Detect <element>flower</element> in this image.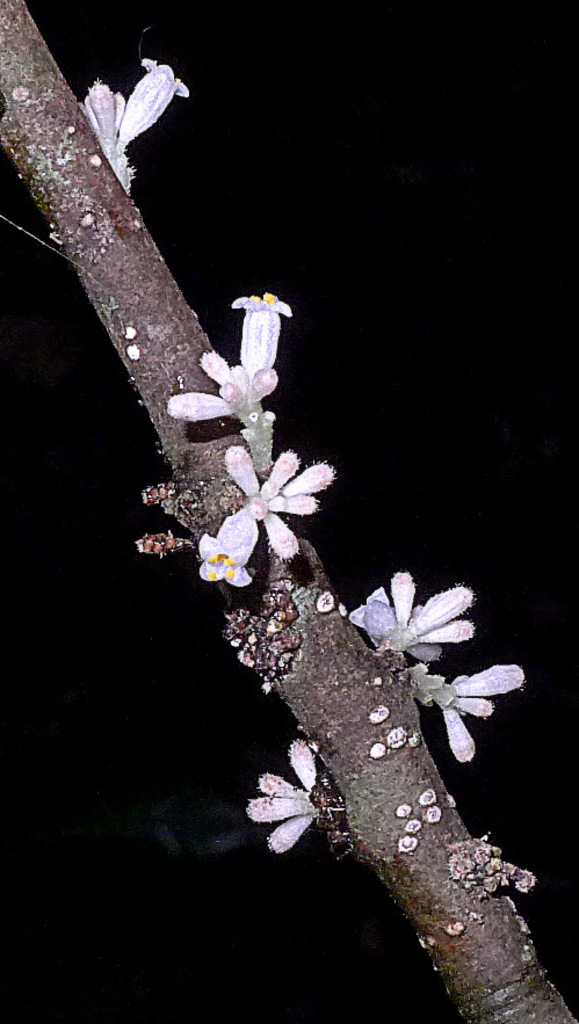
Detection: (x1=200, y1=531, x2=252, y2=586).
